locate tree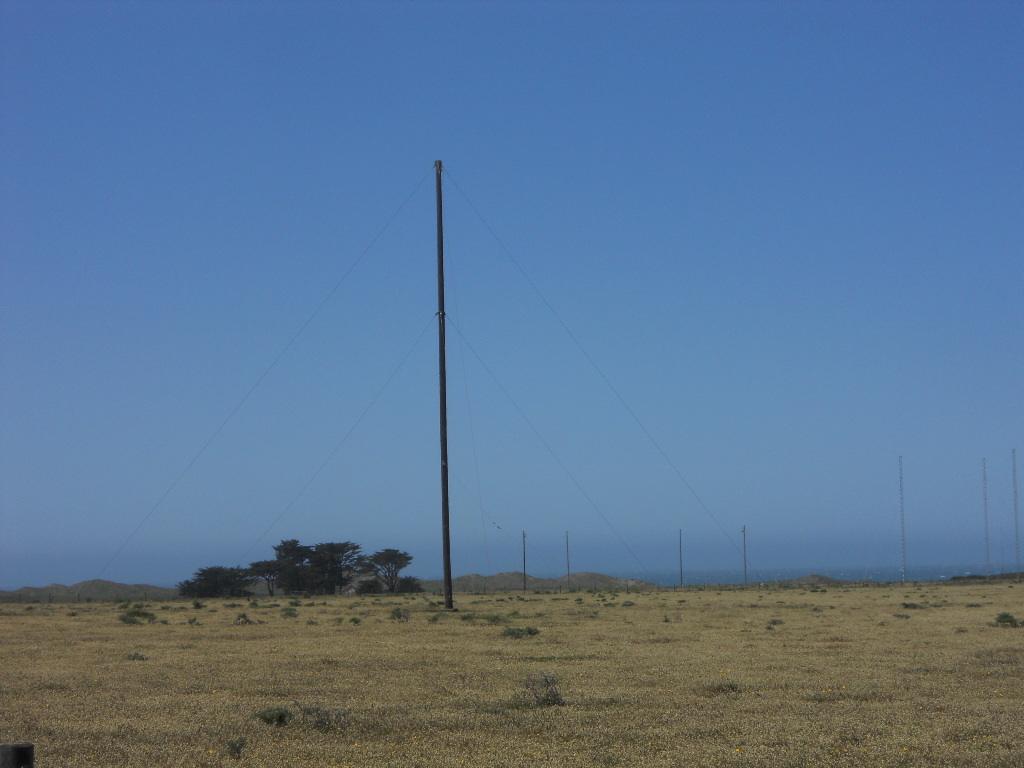
<box>171,537,418,599</box>
